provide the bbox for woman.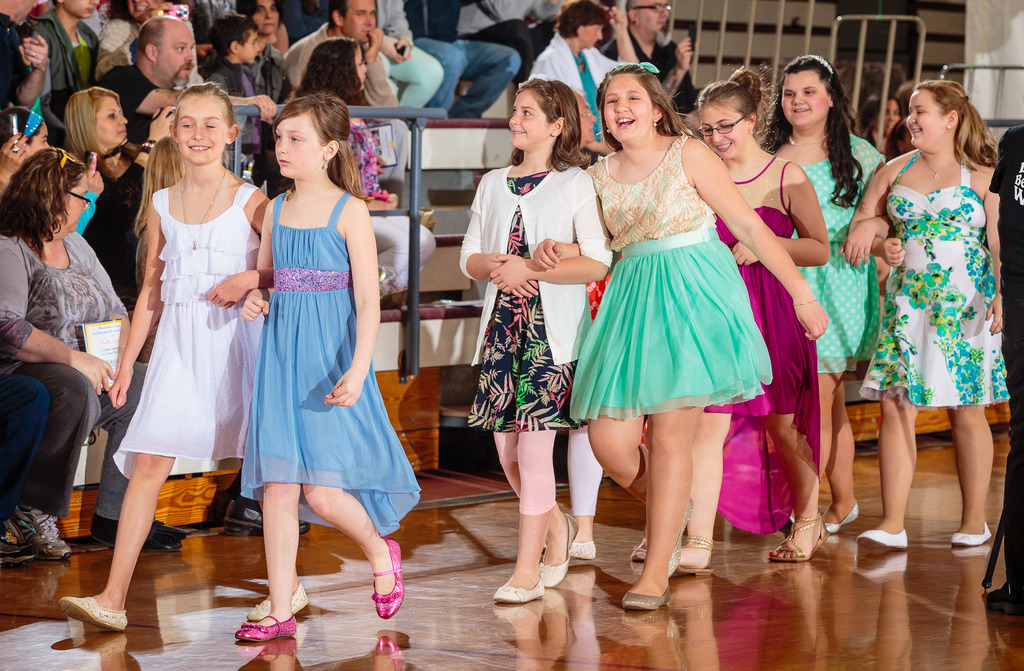
box=[0, 147, 181, 561].
